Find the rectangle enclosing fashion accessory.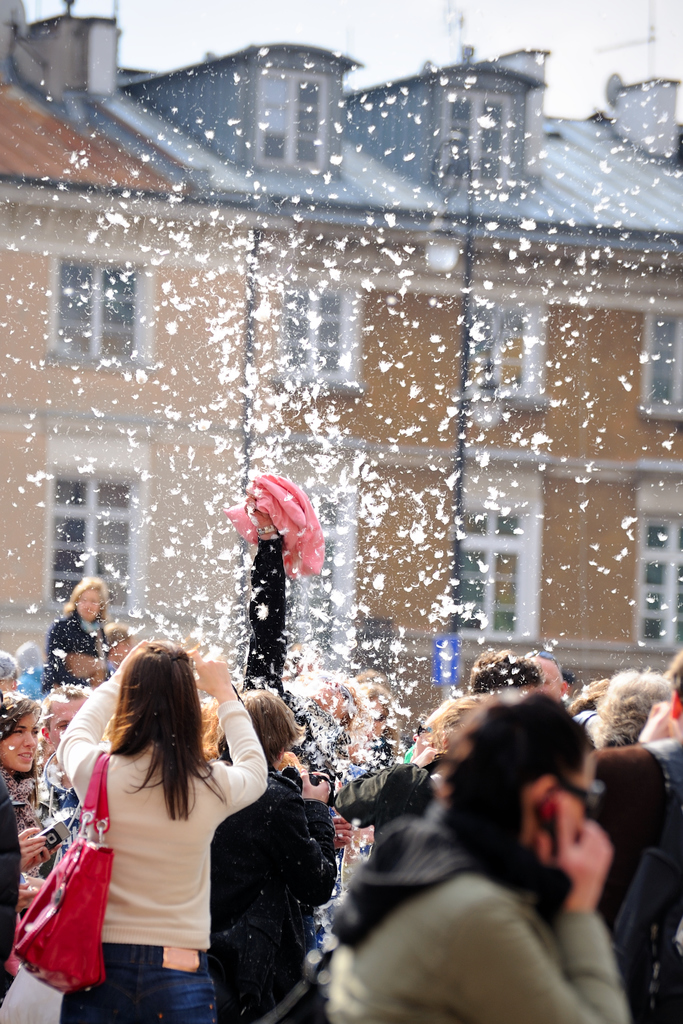
{"left": 224, "top": 472, "right": 330, "bottom": 588}.
